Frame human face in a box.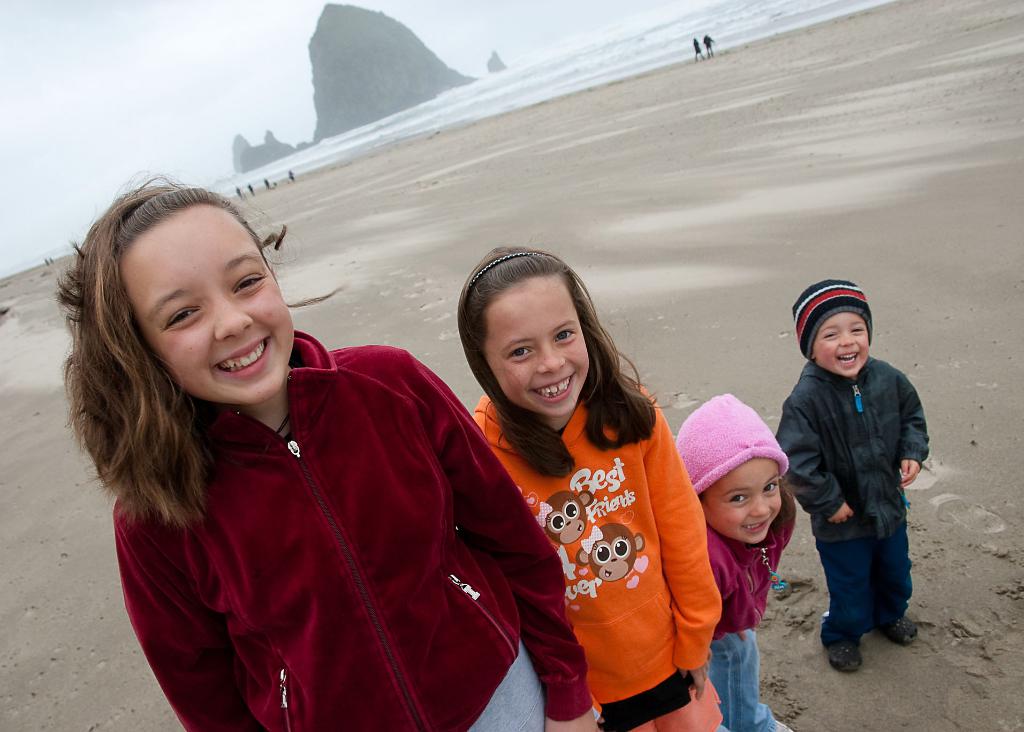
box=[815, 316, 870, 383].
